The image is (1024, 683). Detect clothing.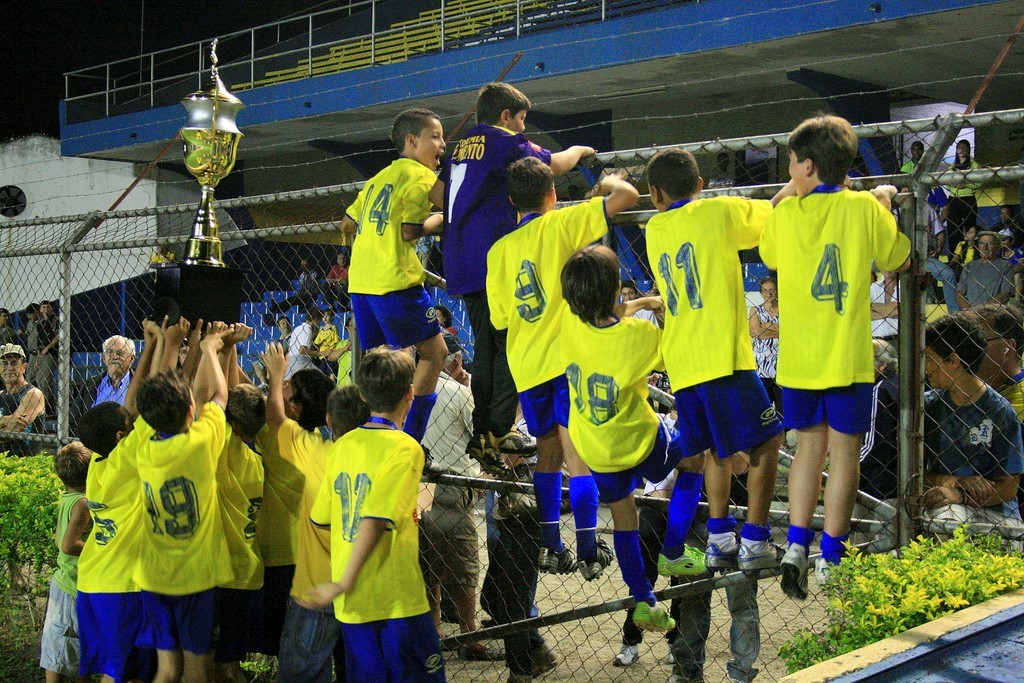
Detection: pyautogui.locateOnScreen(614, 410, 686, 654).
